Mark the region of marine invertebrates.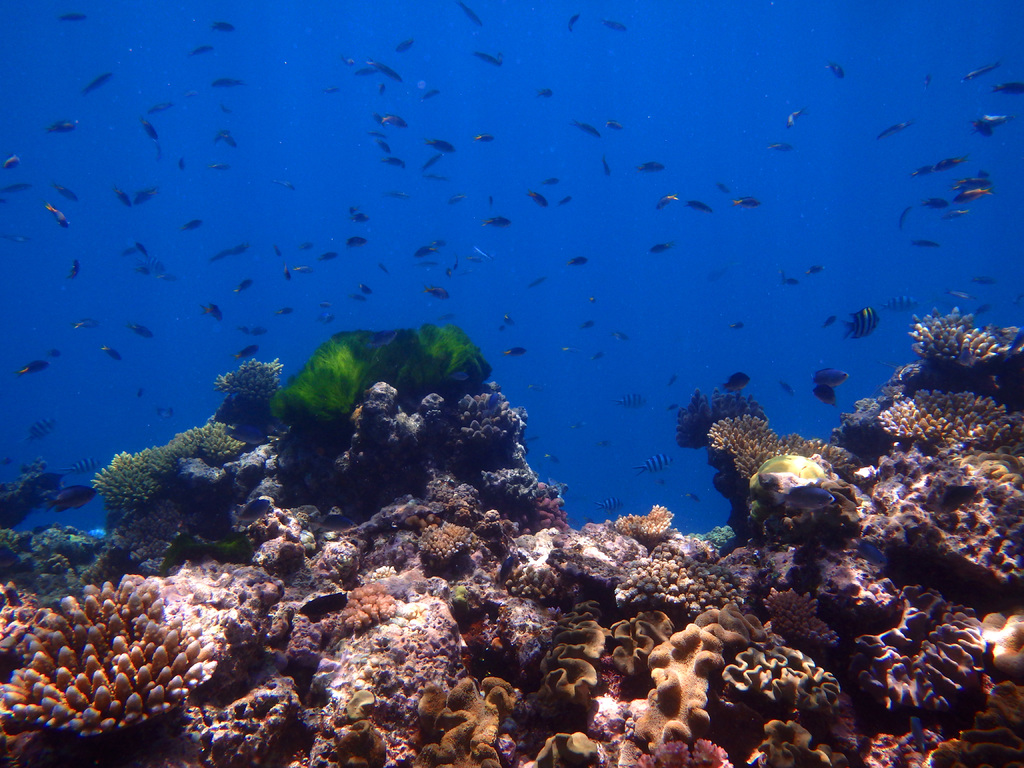
Region: 29,521,72,562.
